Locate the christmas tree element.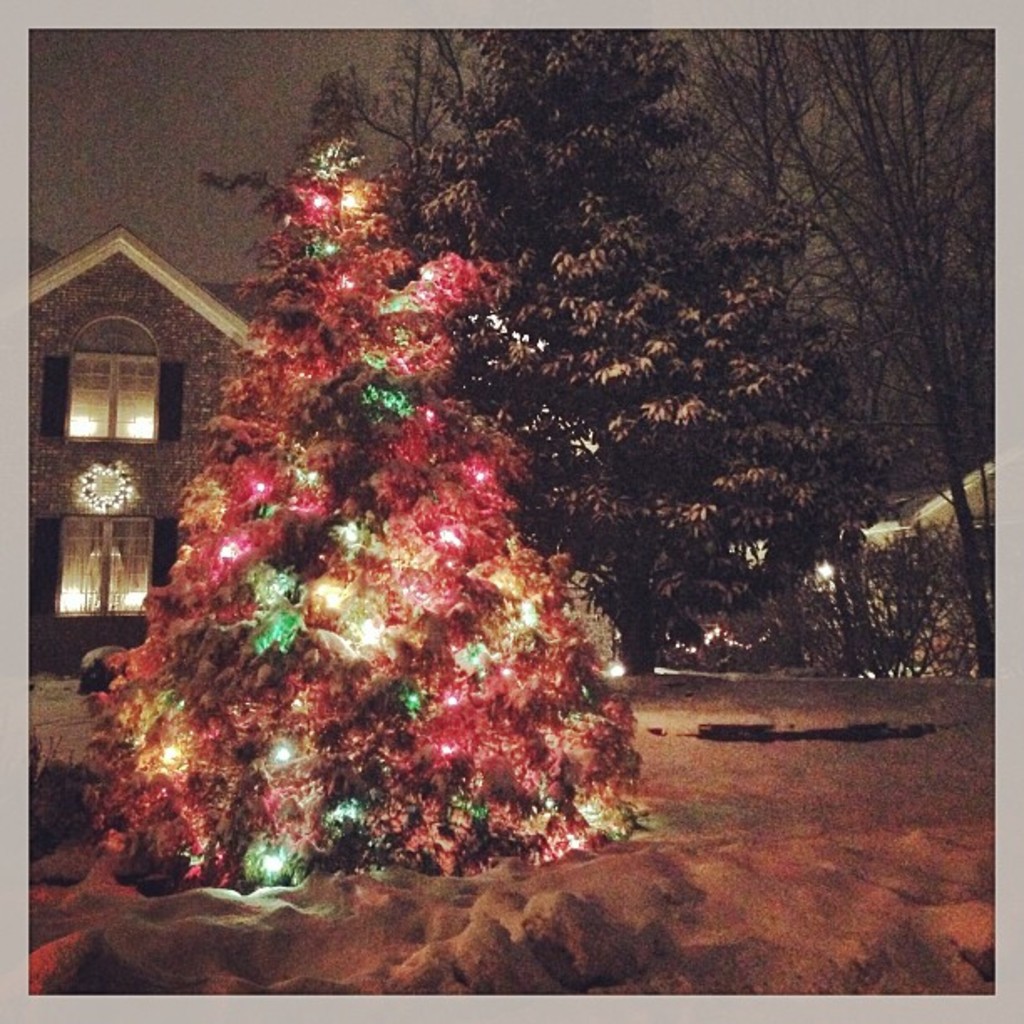
Element bbox: 69, 119, 646, 929.
